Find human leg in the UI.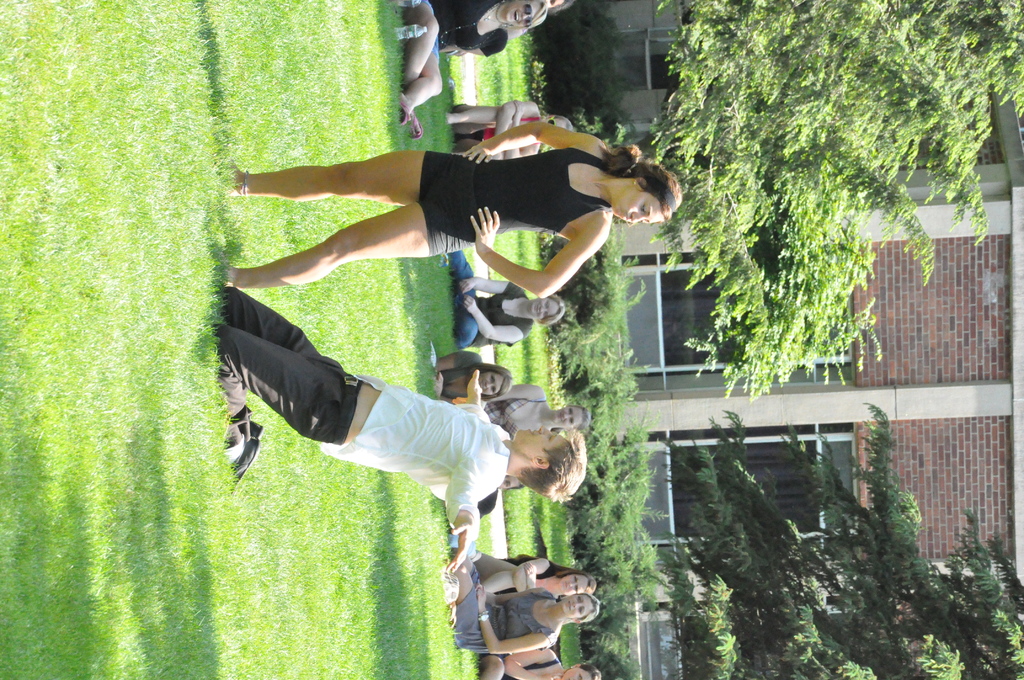
UI element at BBox(451, 247, 475, 299).
